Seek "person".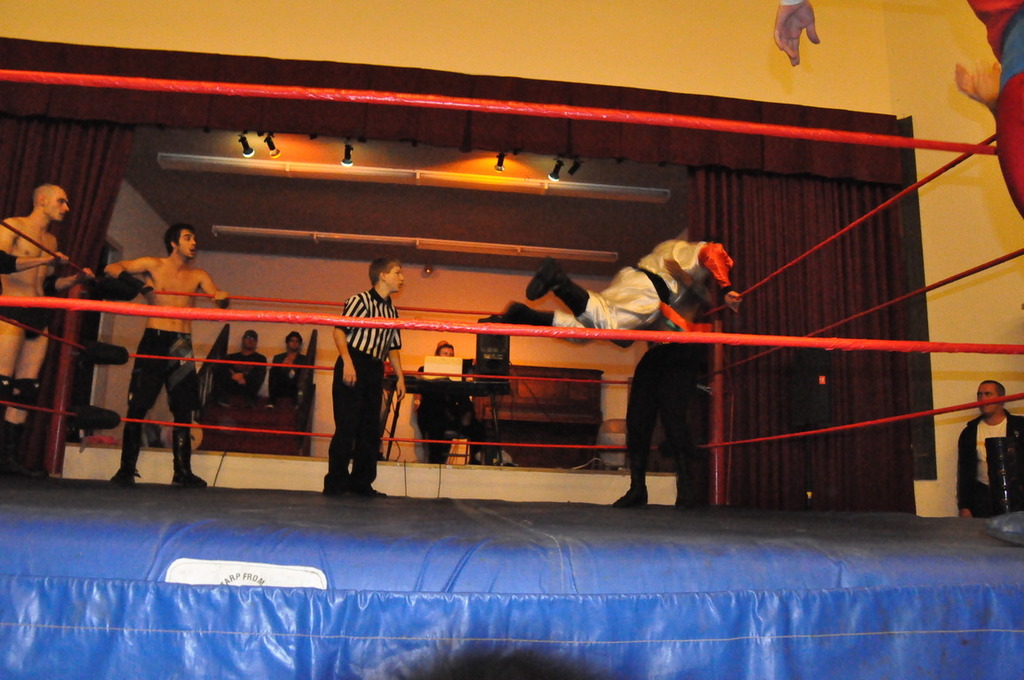
locate(0, 183, 98, 483).
